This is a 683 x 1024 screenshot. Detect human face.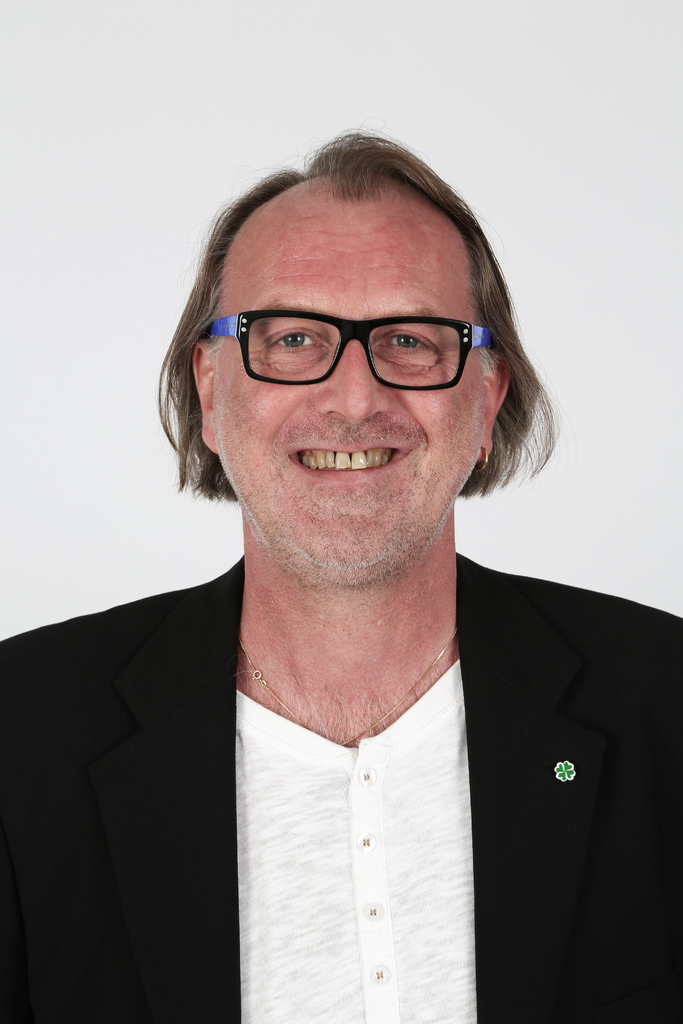
detection(217, 206, 482, 572).
